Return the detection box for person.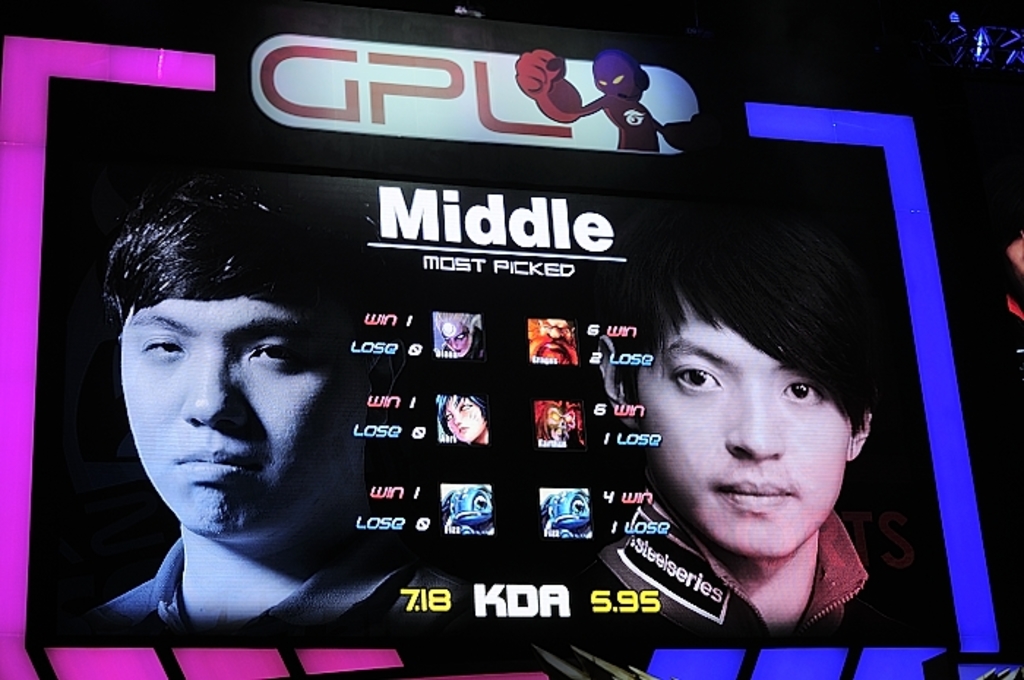
crop(439, 388, 486, 439).
